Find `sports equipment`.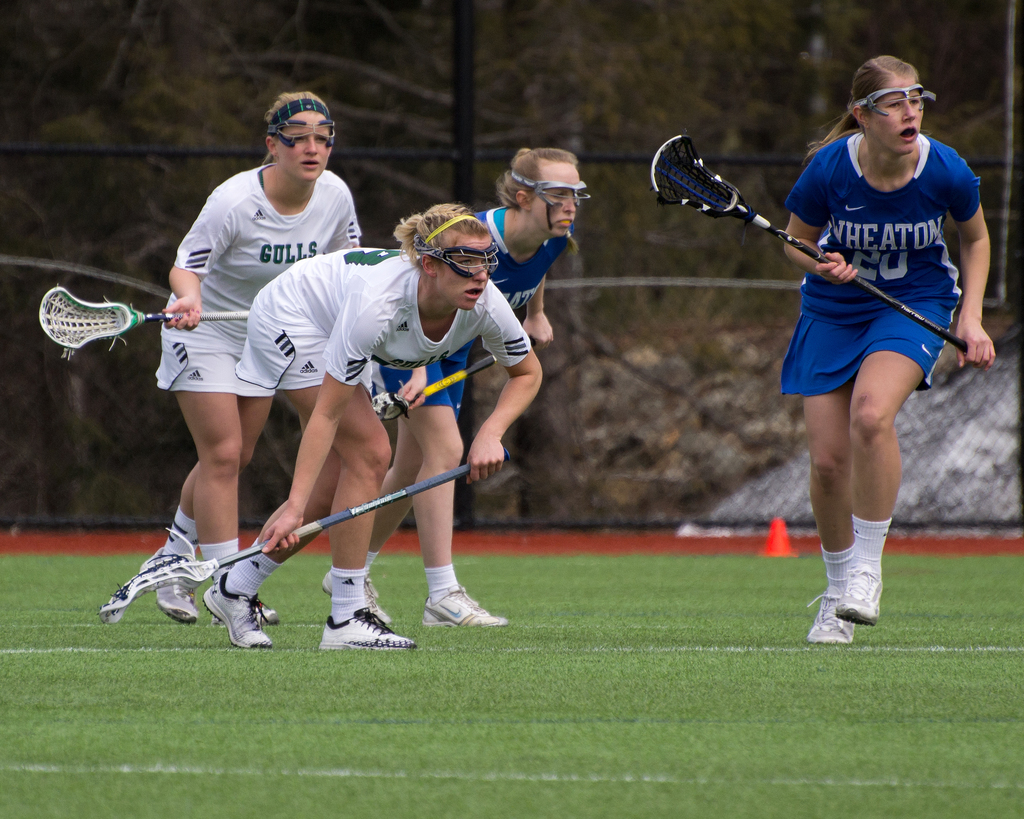
<bbox>317, 608, 415, 649</bbox>.
